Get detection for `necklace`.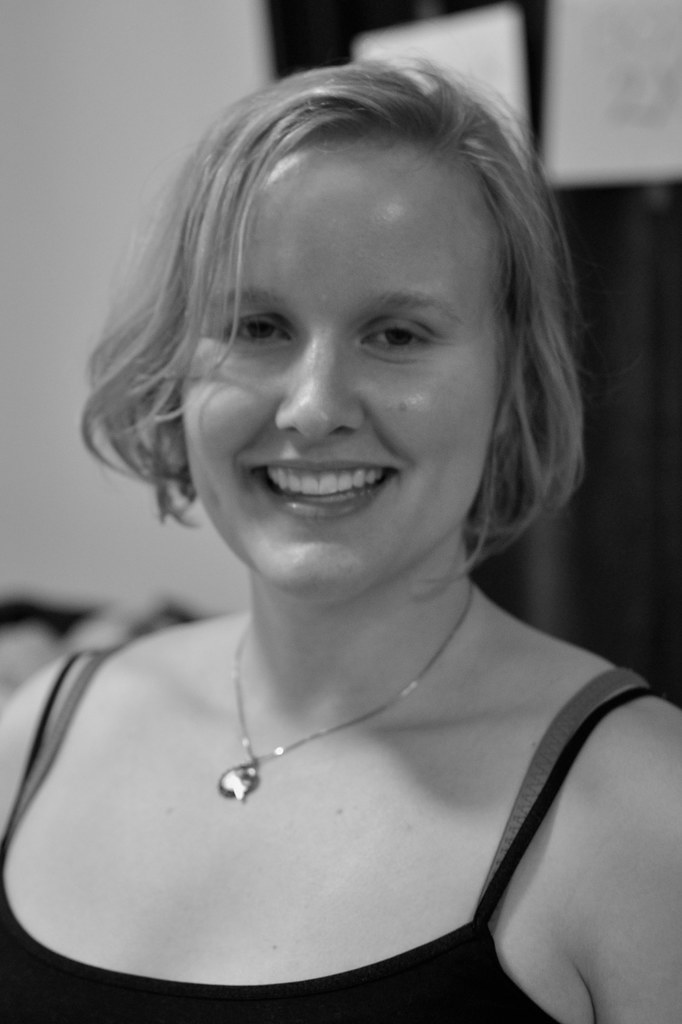
Detection: left=220, top=579, right=474, bottom=800.
